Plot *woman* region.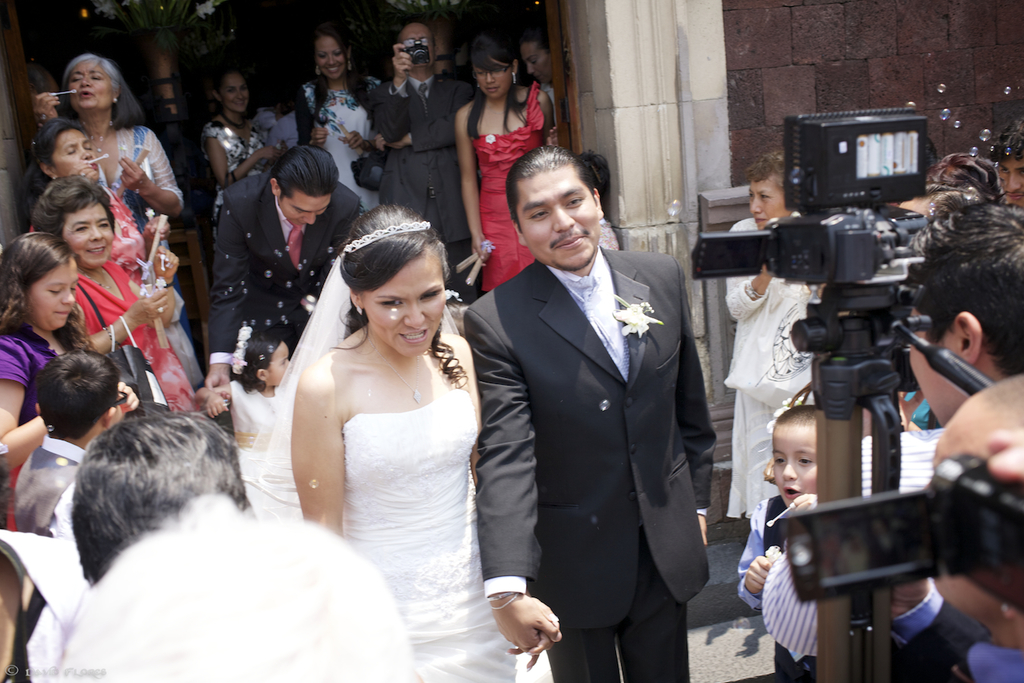
Plotted at 204/70/283/238.
